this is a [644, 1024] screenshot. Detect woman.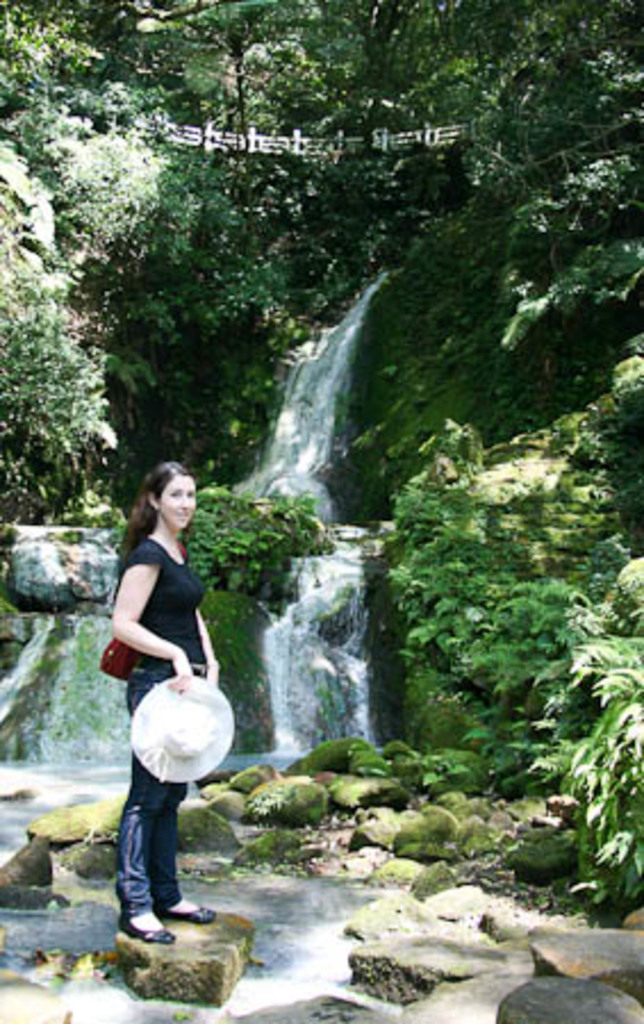
pyautogui.locateOnScreen(91, 451, 230, 931).
